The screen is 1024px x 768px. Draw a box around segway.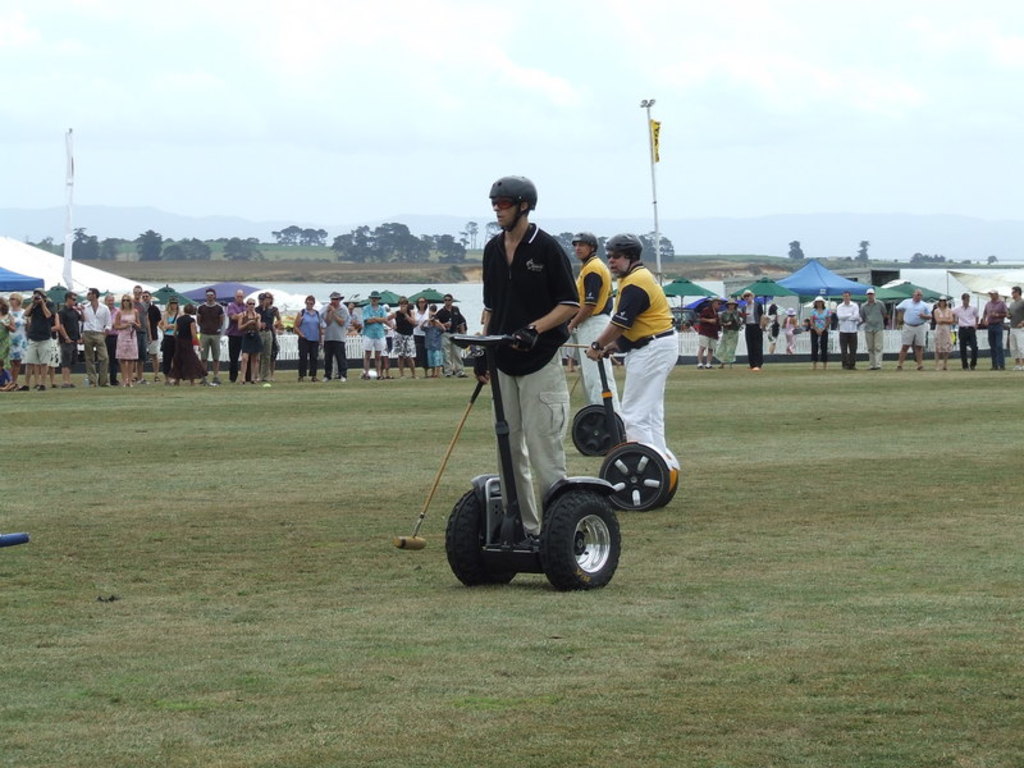
(left=445, top=328, right=622, bottom=590).
